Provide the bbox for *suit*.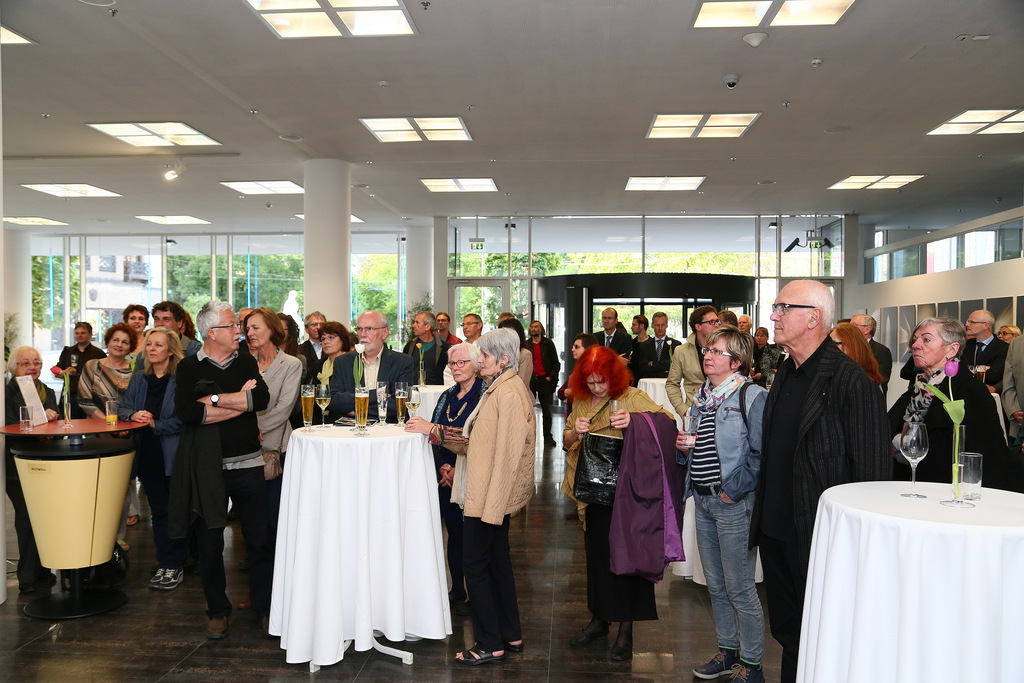
[4, 378, 67, 585].
